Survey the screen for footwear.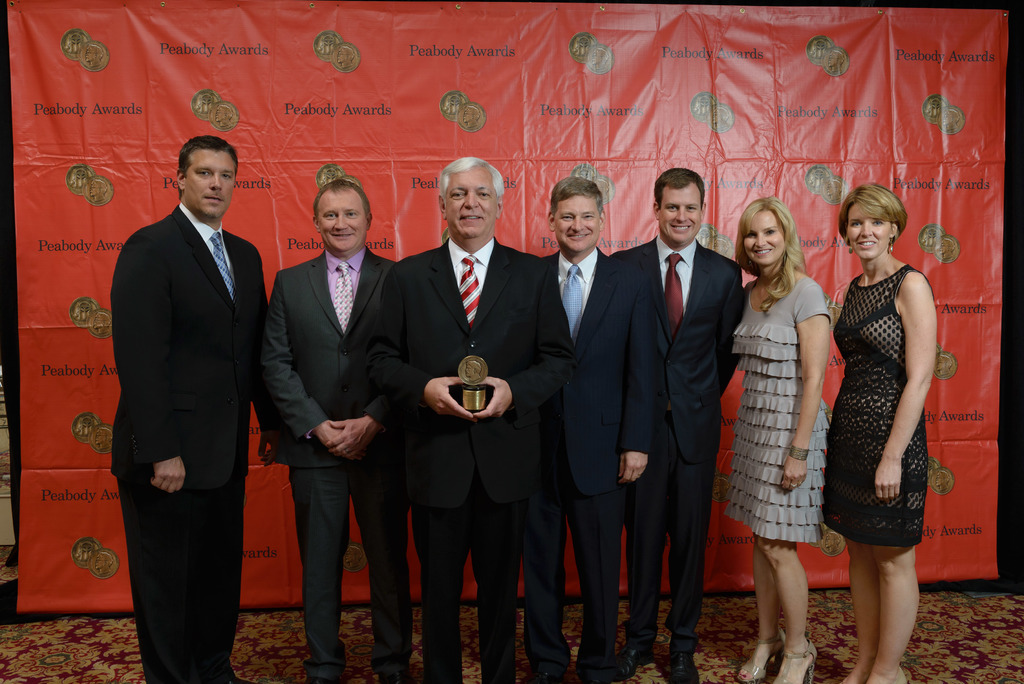
Survey found: 519:667:563:683.
